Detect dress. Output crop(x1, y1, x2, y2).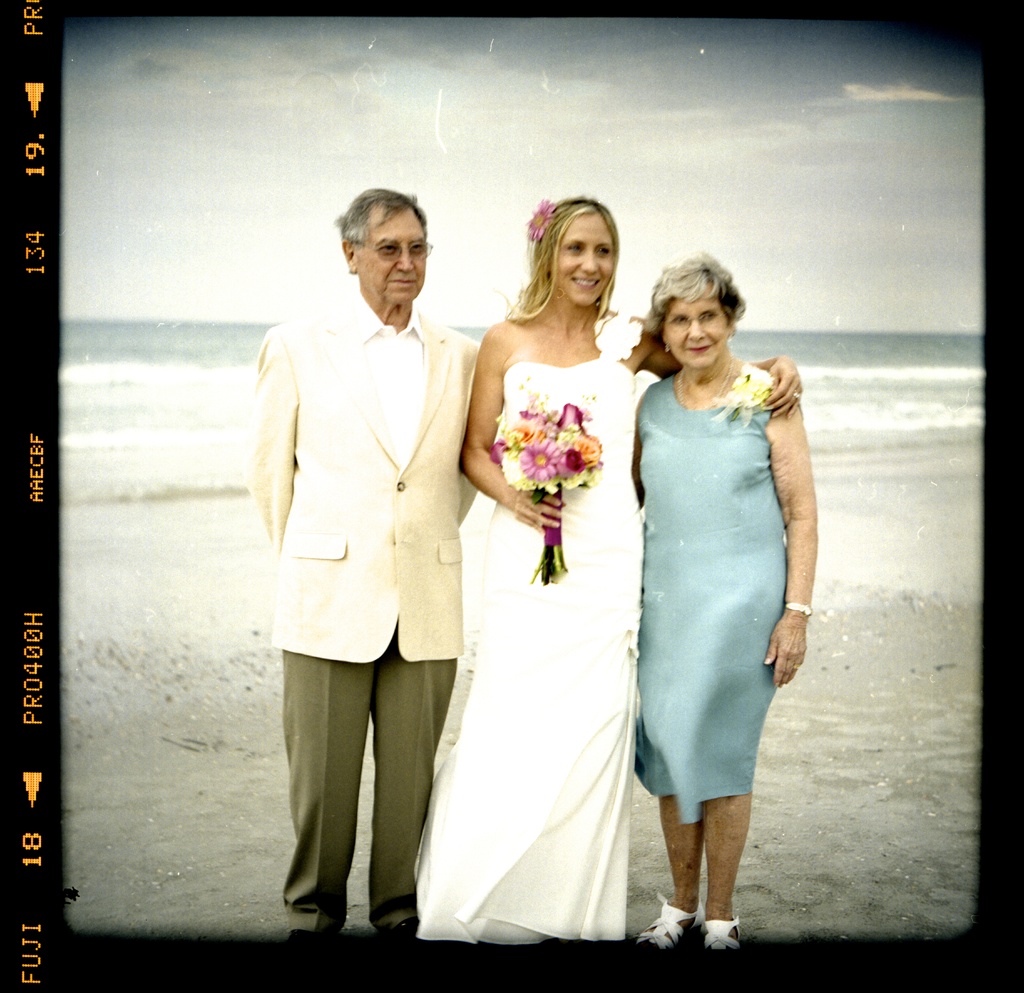
crop(411, 311, 644, 944).
